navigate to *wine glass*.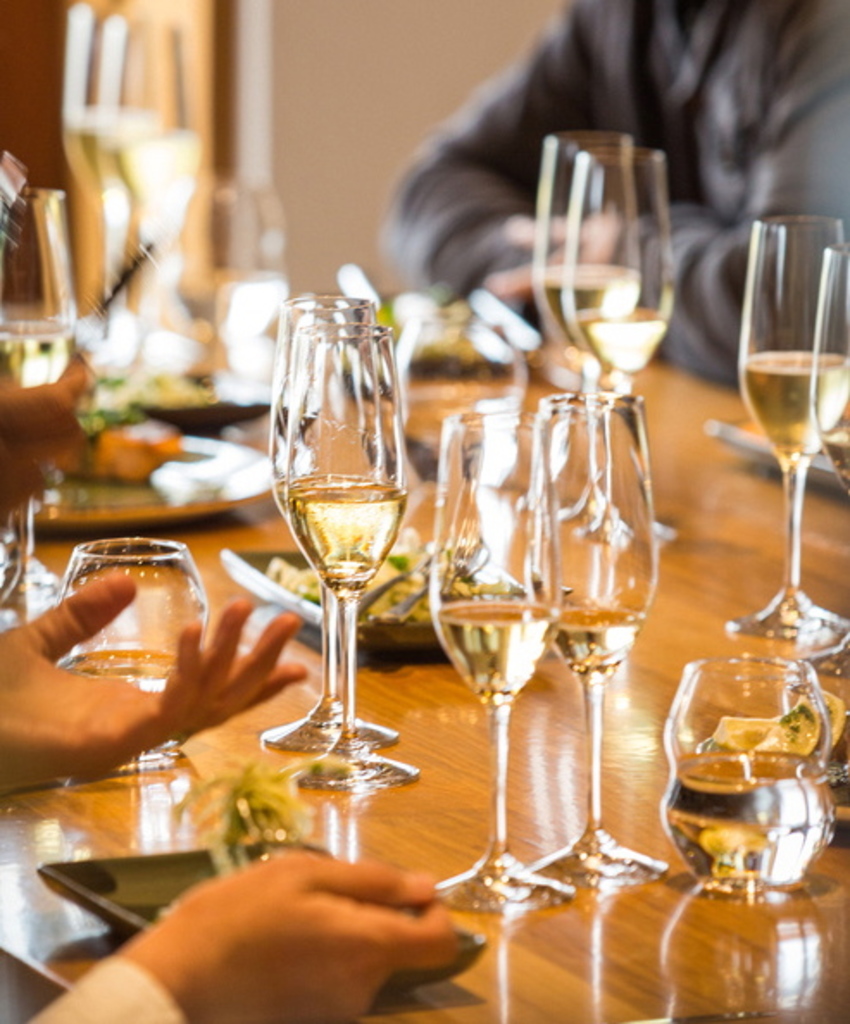
Navigation target: detection(738, 215, 838, 636).
